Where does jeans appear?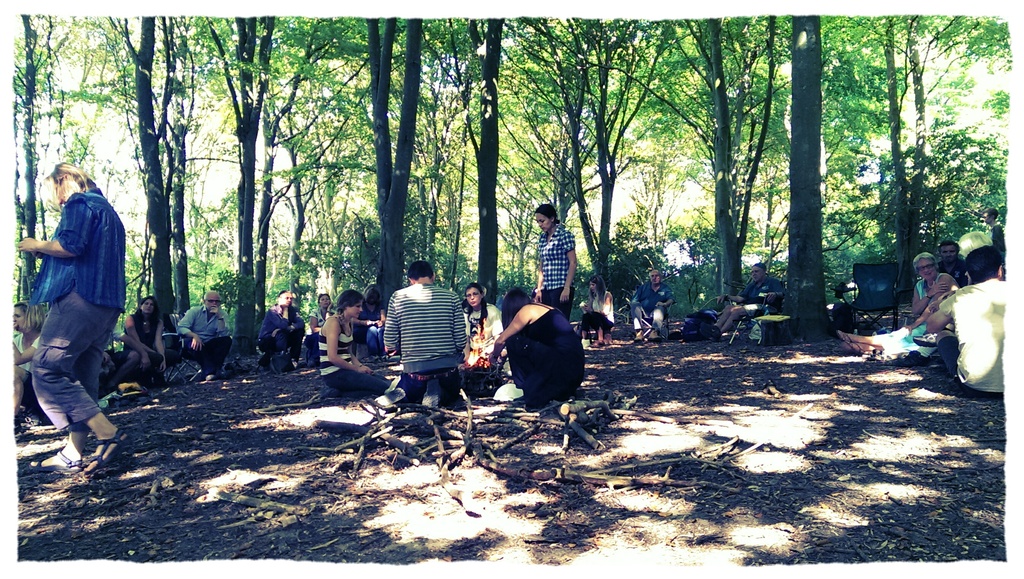
Appears at 327, 371, 384, 402.
